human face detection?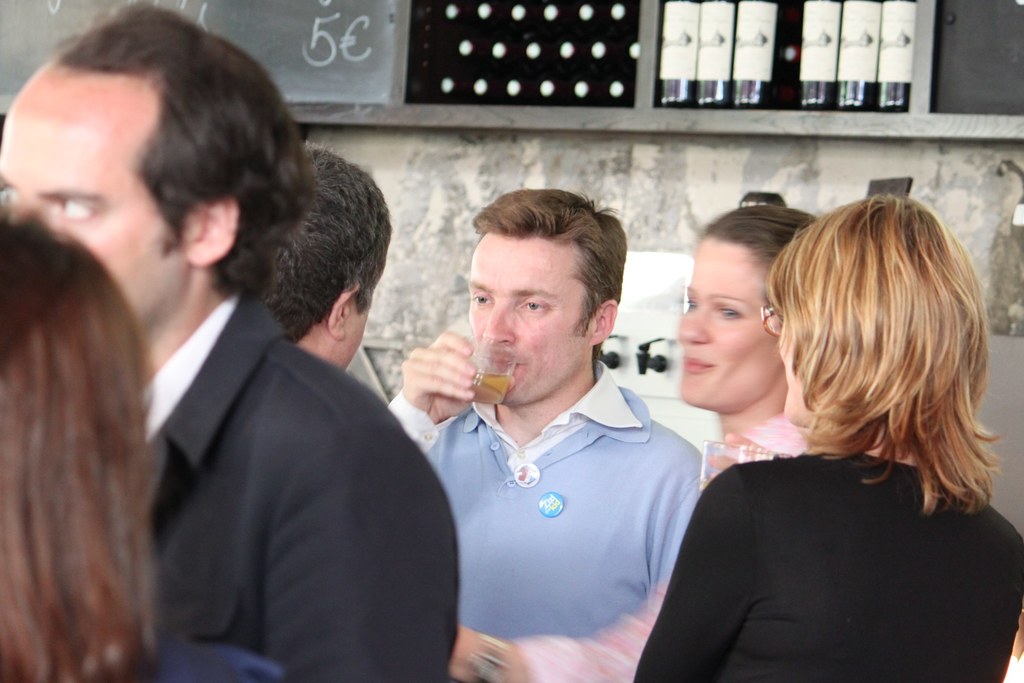
342 302 372 367
